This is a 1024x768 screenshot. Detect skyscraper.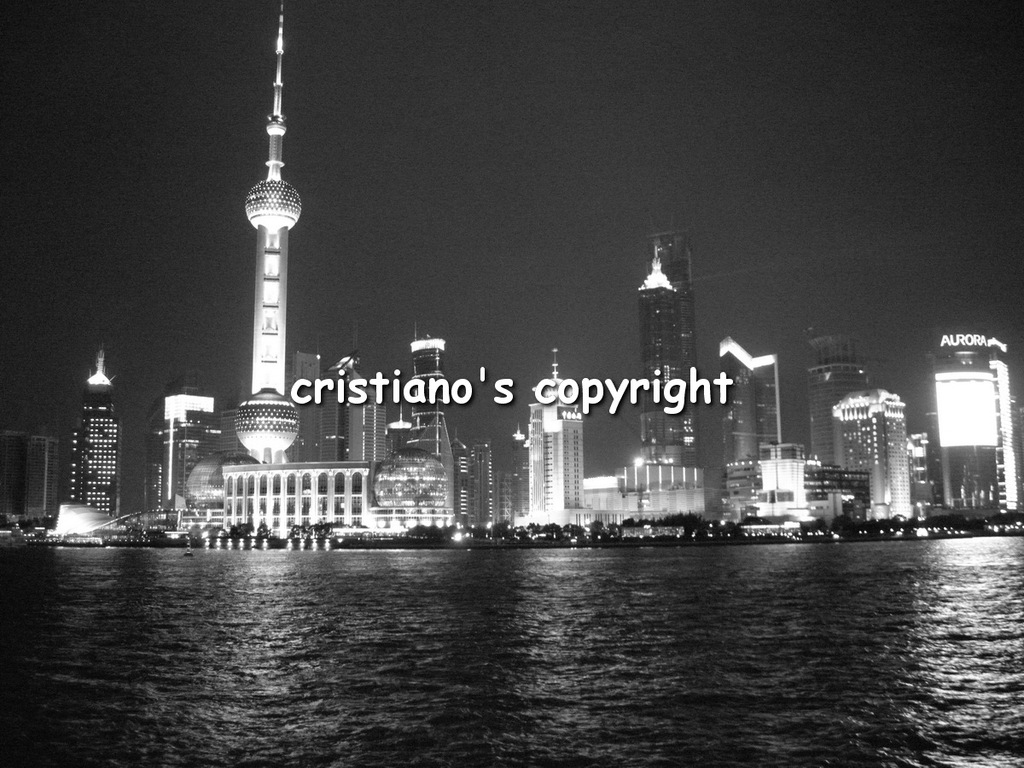
289, 346, 322, 467.
